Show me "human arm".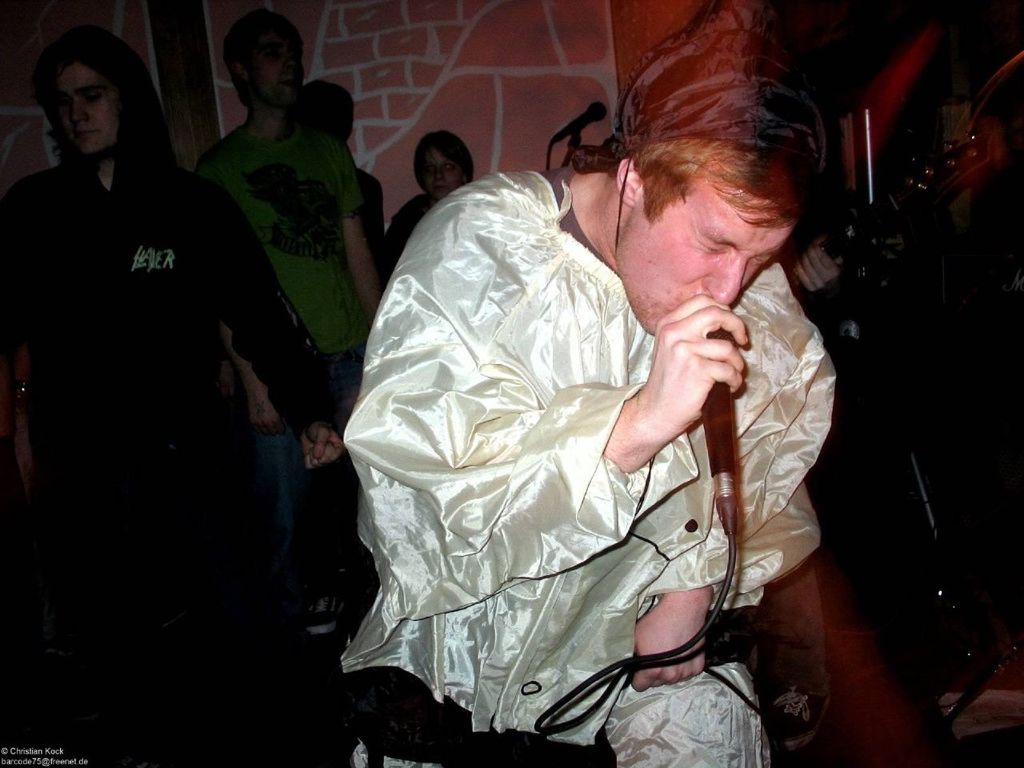
"human arm" is here: 0,206,30,469.
